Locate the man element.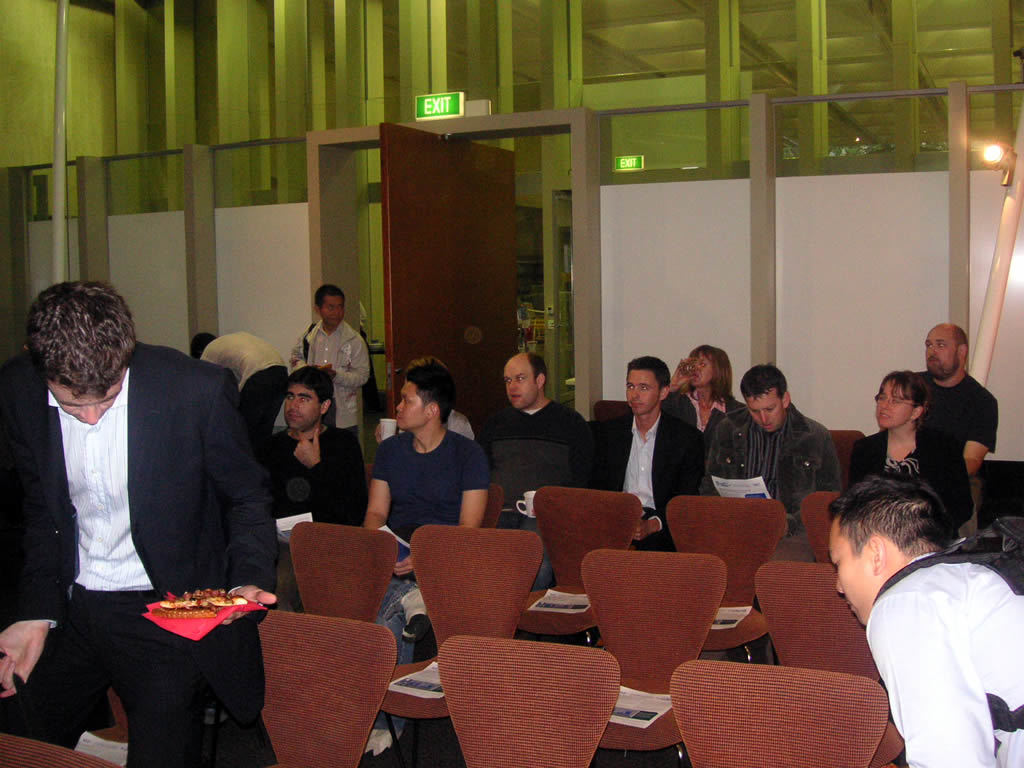
Element bbox: 592, 356, 707, 551.
